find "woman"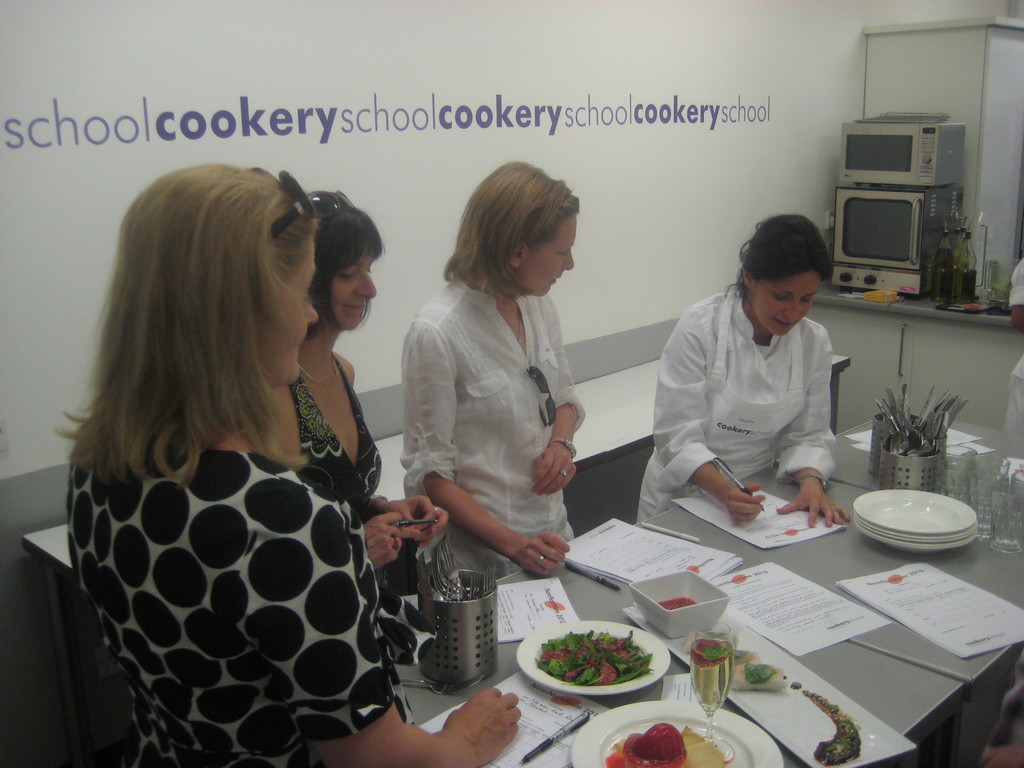
locate(642, 210, 862, 529)
